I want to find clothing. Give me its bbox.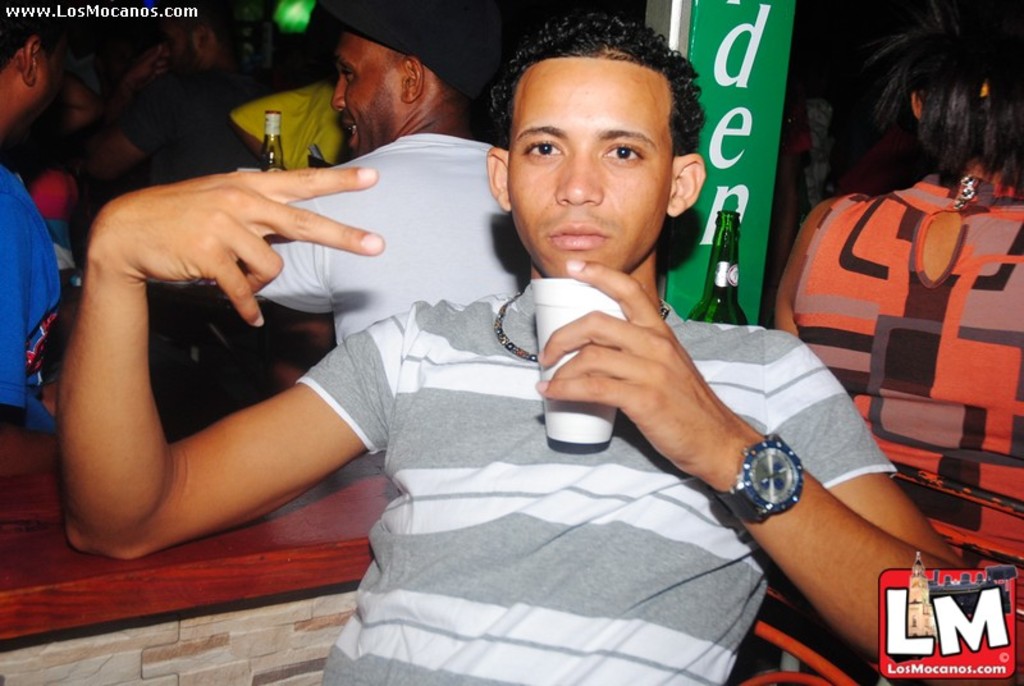
x1=0, y1=160, x2=73, y2=440.
